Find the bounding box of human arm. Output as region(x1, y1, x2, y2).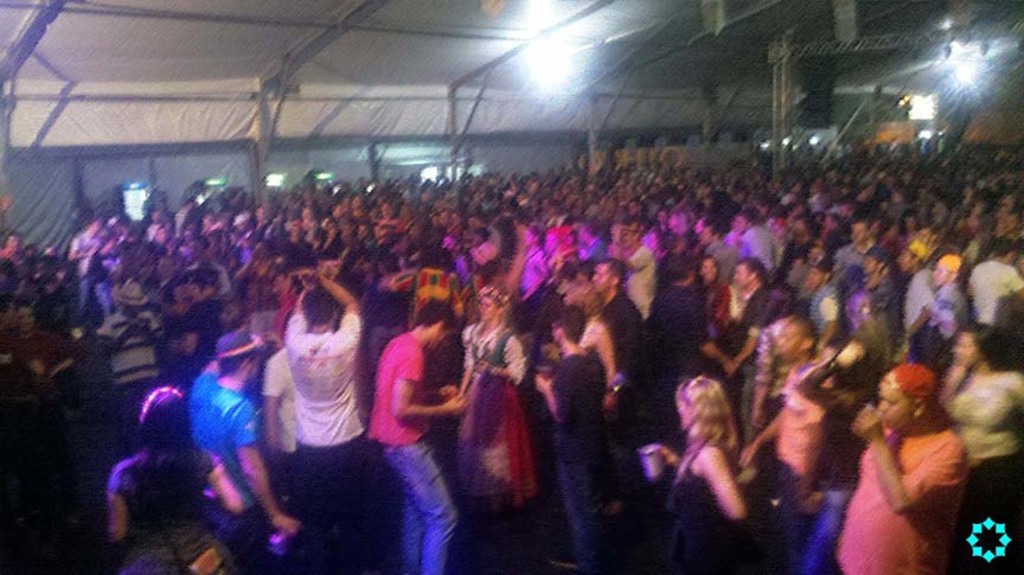
region(248, 400, 306, 537).
